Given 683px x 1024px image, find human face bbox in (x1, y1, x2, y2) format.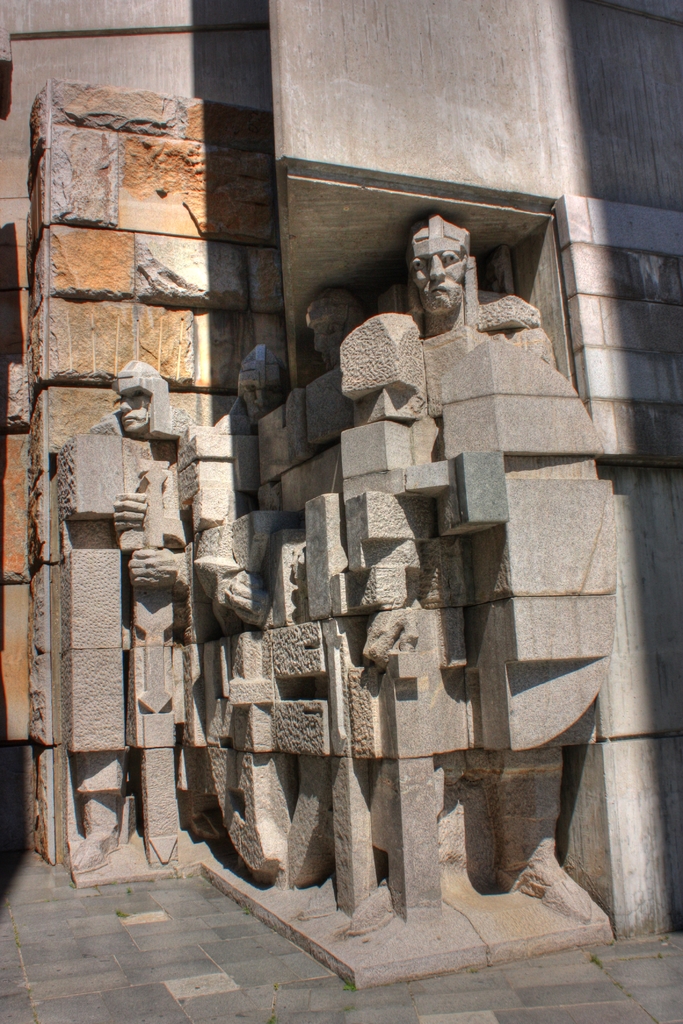
(119, 395, 151, 433).
